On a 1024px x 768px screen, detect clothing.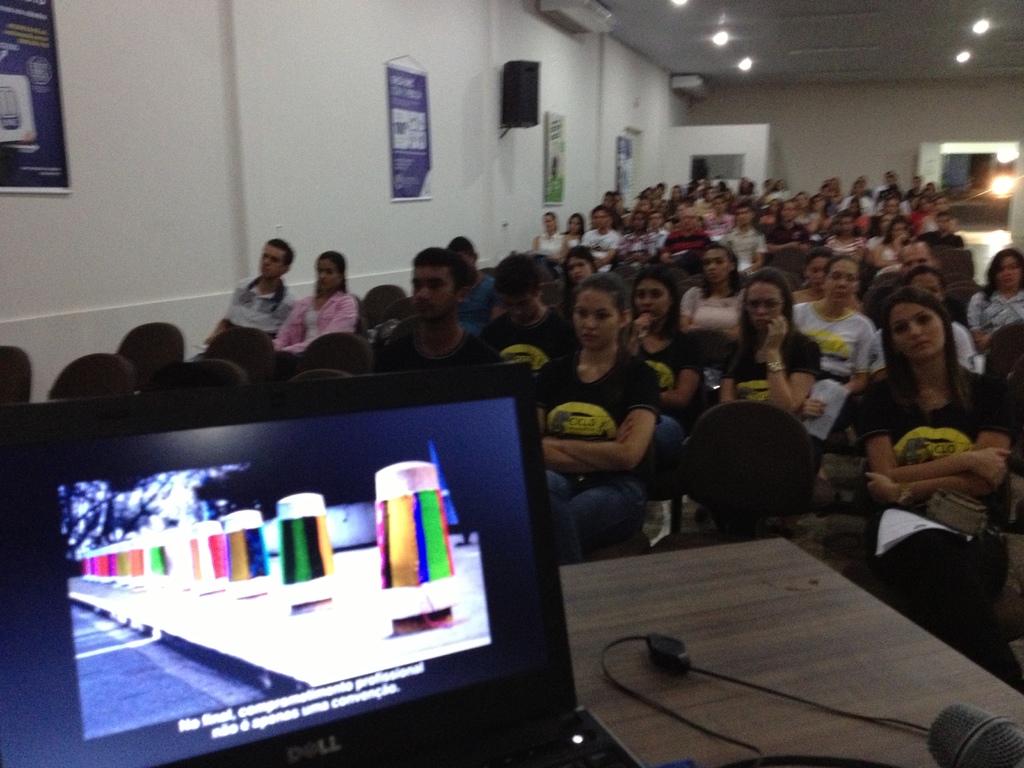
[x1=559, y1=226, x2=579, y2=253].
